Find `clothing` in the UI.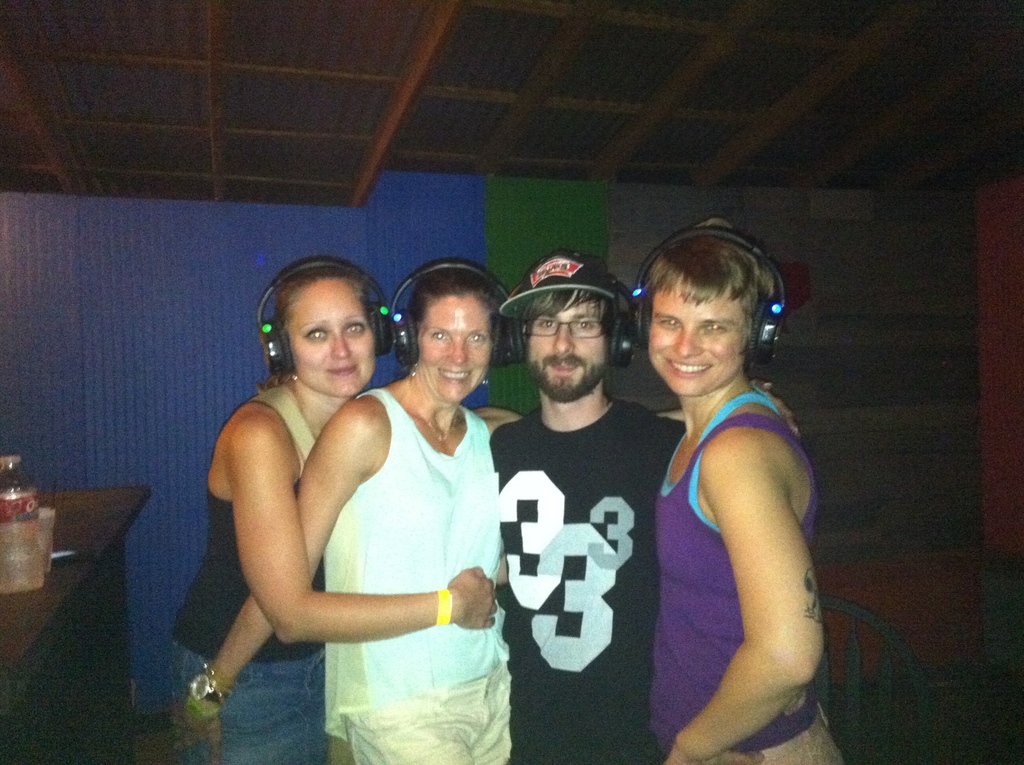
UI element at box(322, 385, 497, 764).
